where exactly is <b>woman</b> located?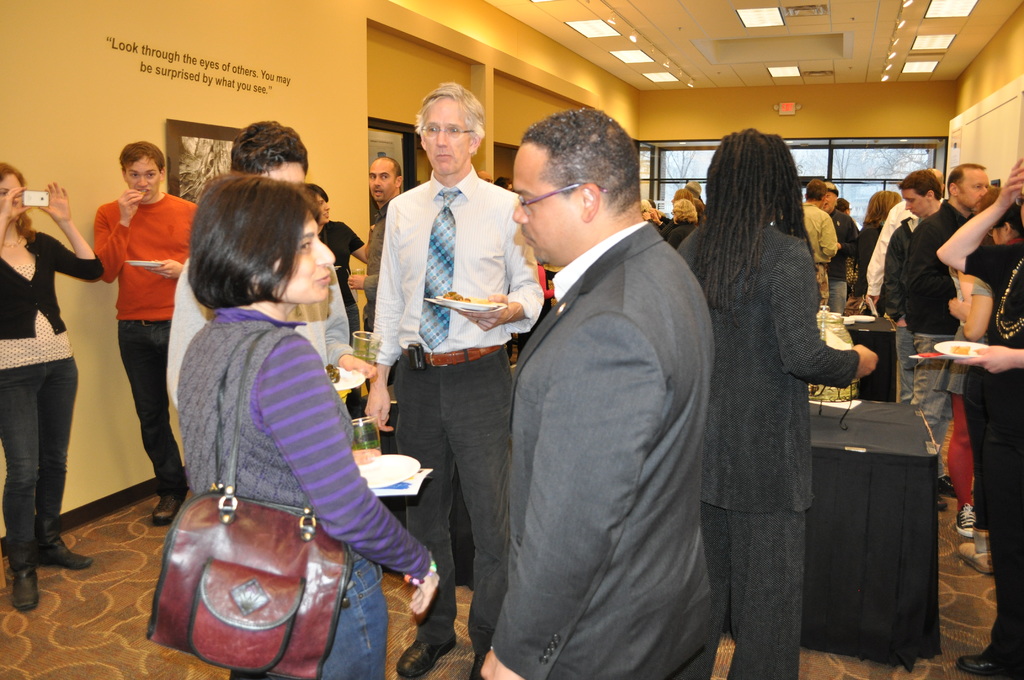
Its bounding box is <bbox>0, 162, 94, 614</bbox>.
